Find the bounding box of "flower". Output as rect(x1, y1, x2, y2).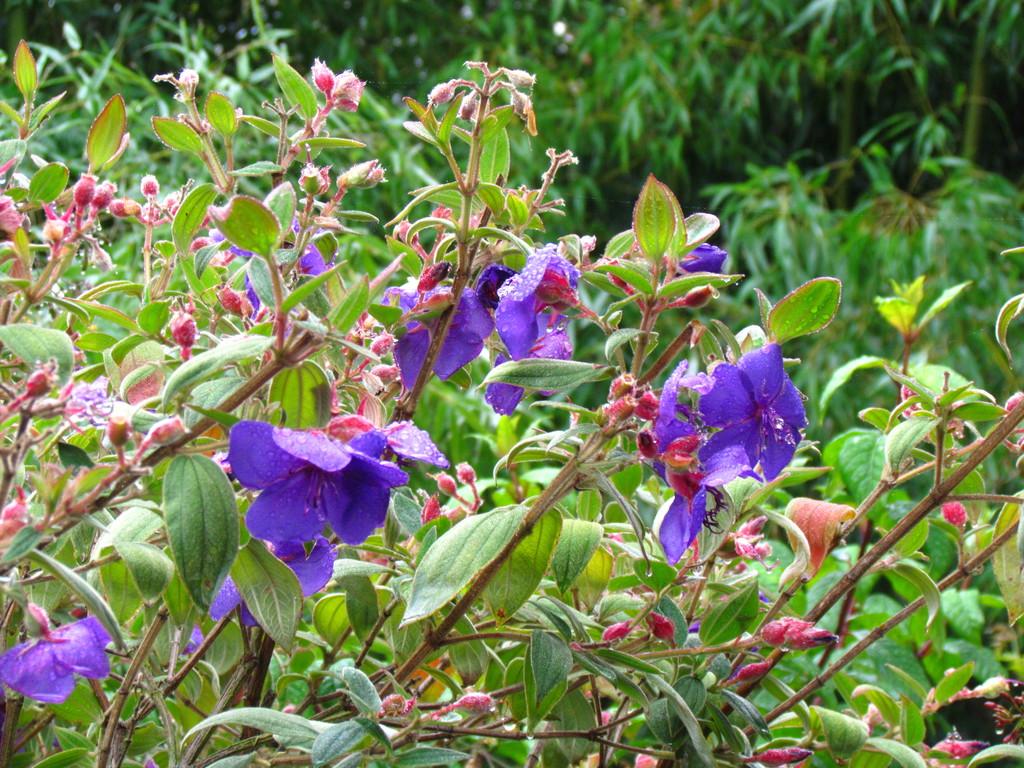
rect(433, 689, 503, 723).
